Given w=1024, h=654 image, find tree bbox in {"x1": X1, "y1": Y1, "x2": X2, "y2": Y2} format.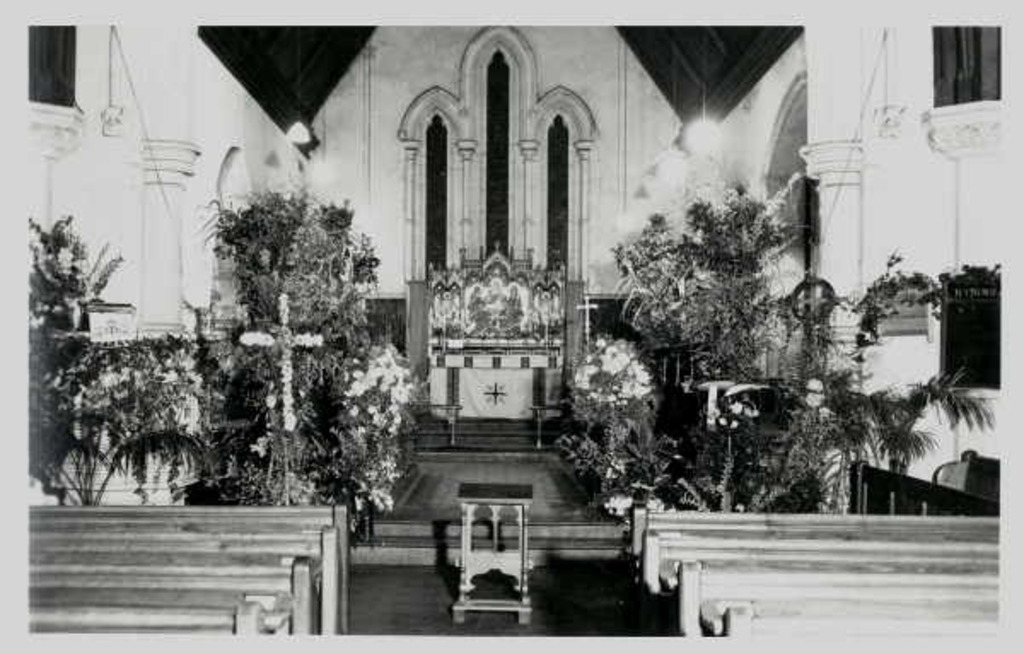
{"x1": 26, "y1": 212, "x2": 176, "y2": 509}.
